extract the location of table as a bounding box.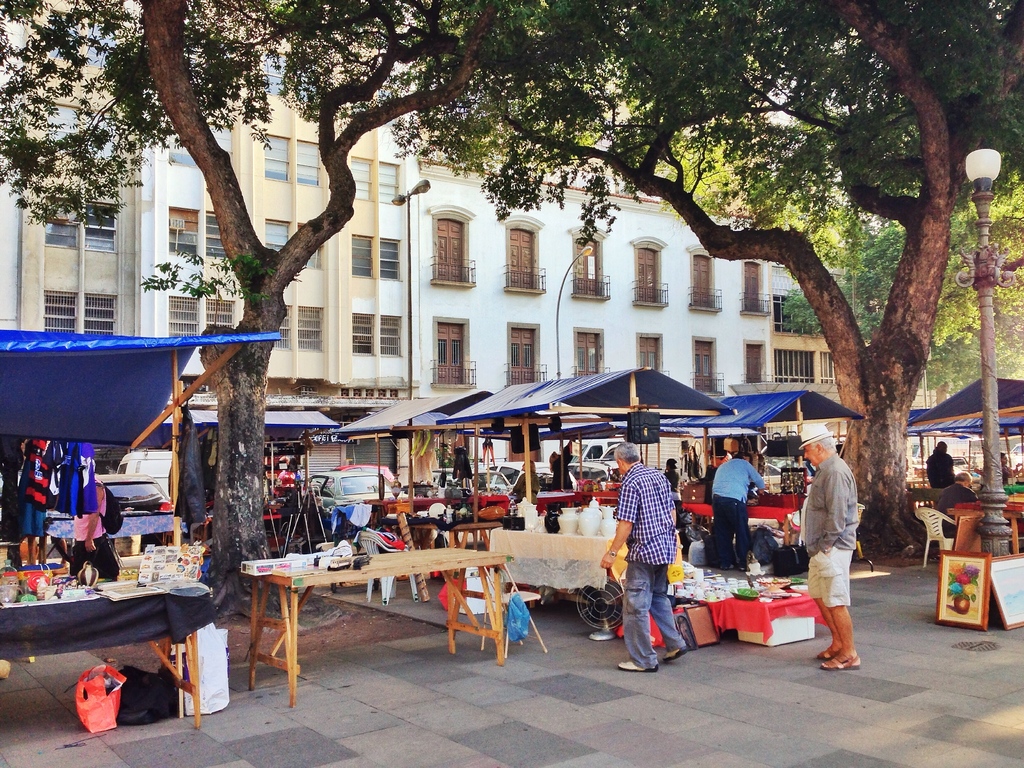
bbox=[531, 487, 618, 517].
